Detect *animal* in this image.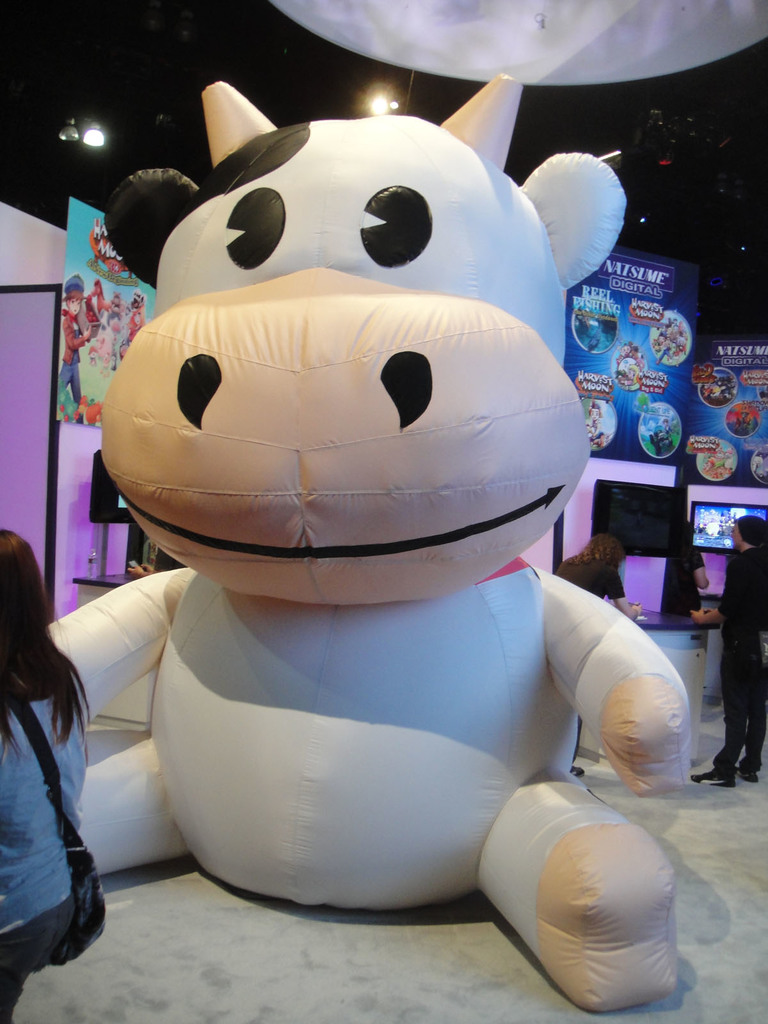
Detection: (left=42, top=68, right=677, bottom=1017).
